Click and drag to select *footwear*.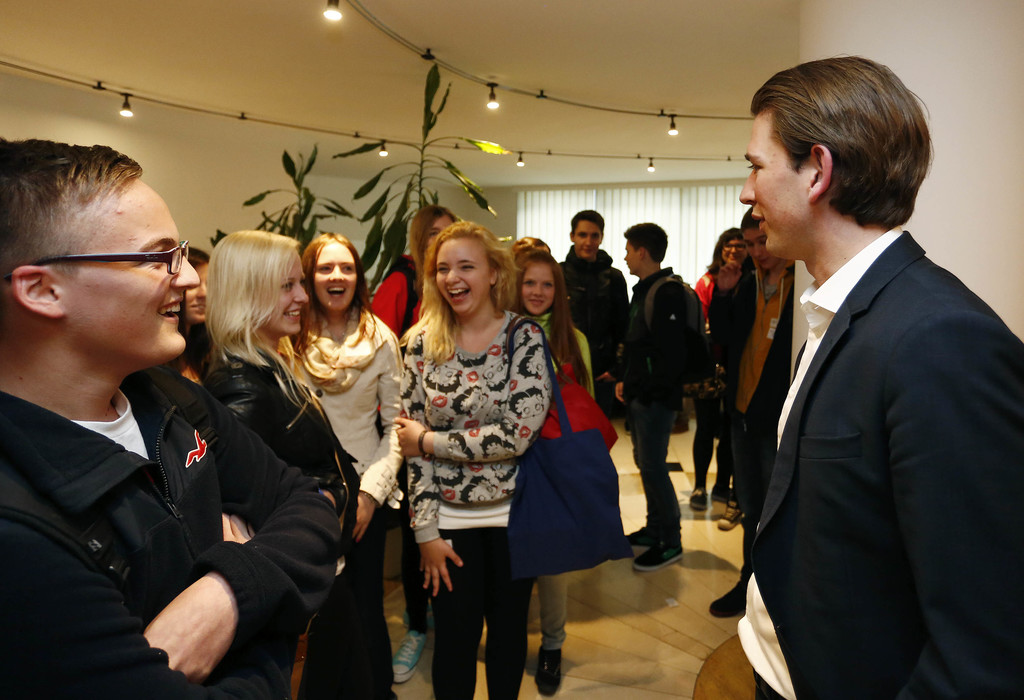
Selection: 387:628:431:684.
